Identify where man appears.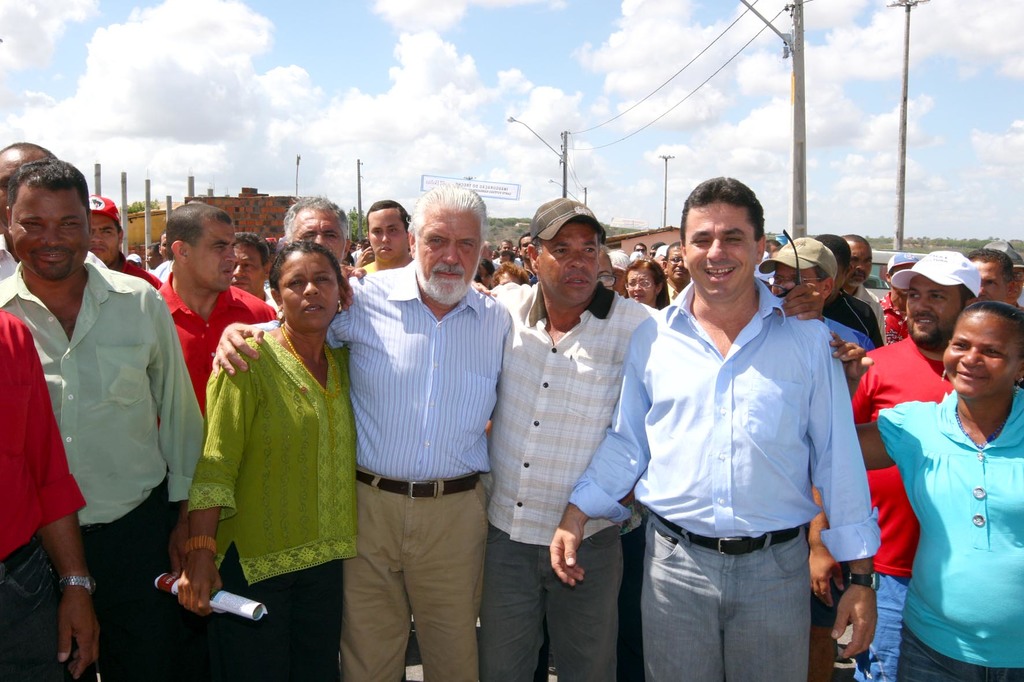
Appears at (837, 248, 987, 681).
